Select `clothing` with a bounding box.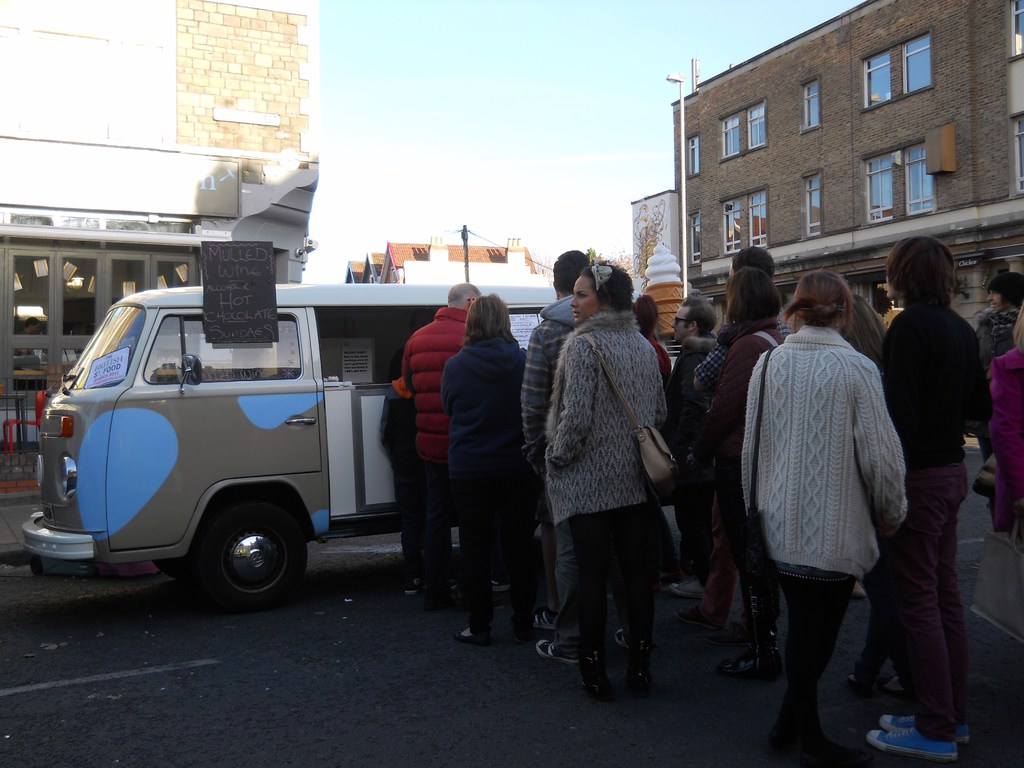
x1=392, y1=302, x2=476, y2=598.
